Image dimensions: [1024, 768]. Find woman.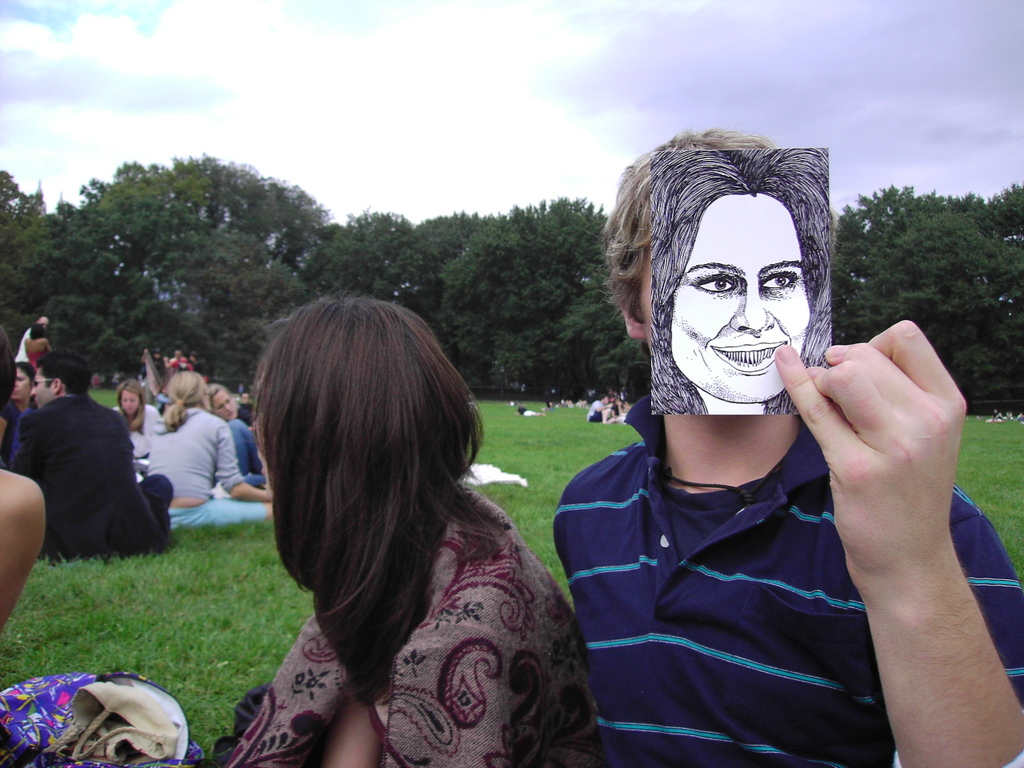
<region>141, 367, 281, 539</region>.
